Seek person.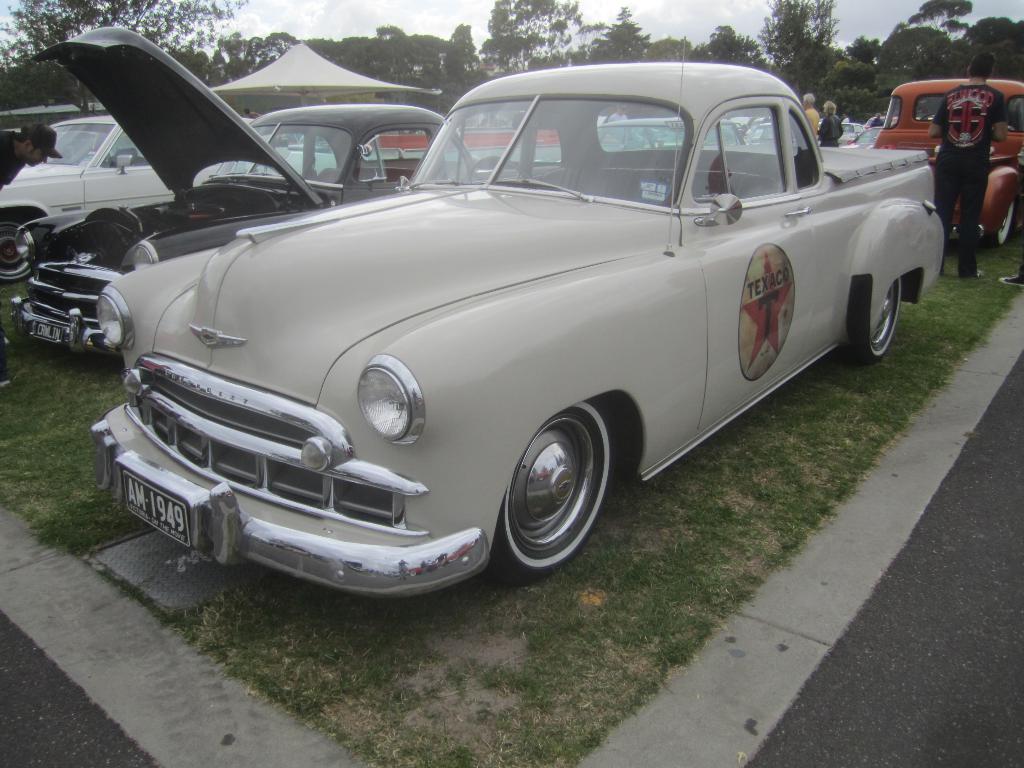
region(802, 97, 820, 135).
